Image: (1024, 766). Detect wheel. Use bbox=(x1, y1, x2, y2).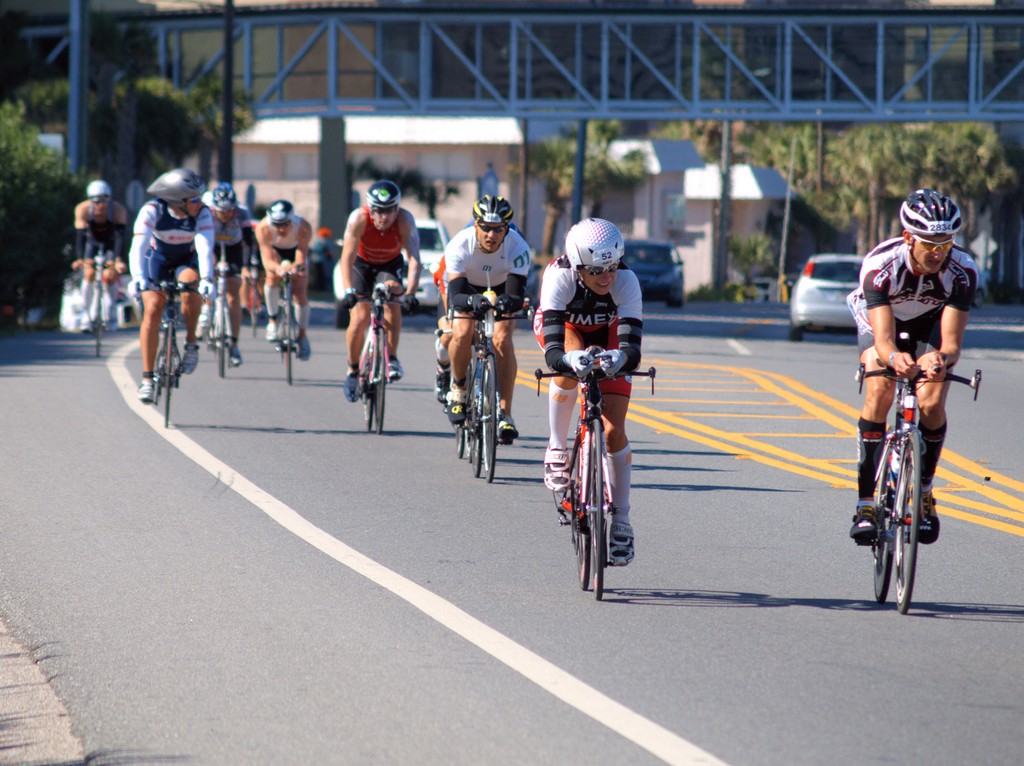
bbox=(891, 428, 921, 617).
